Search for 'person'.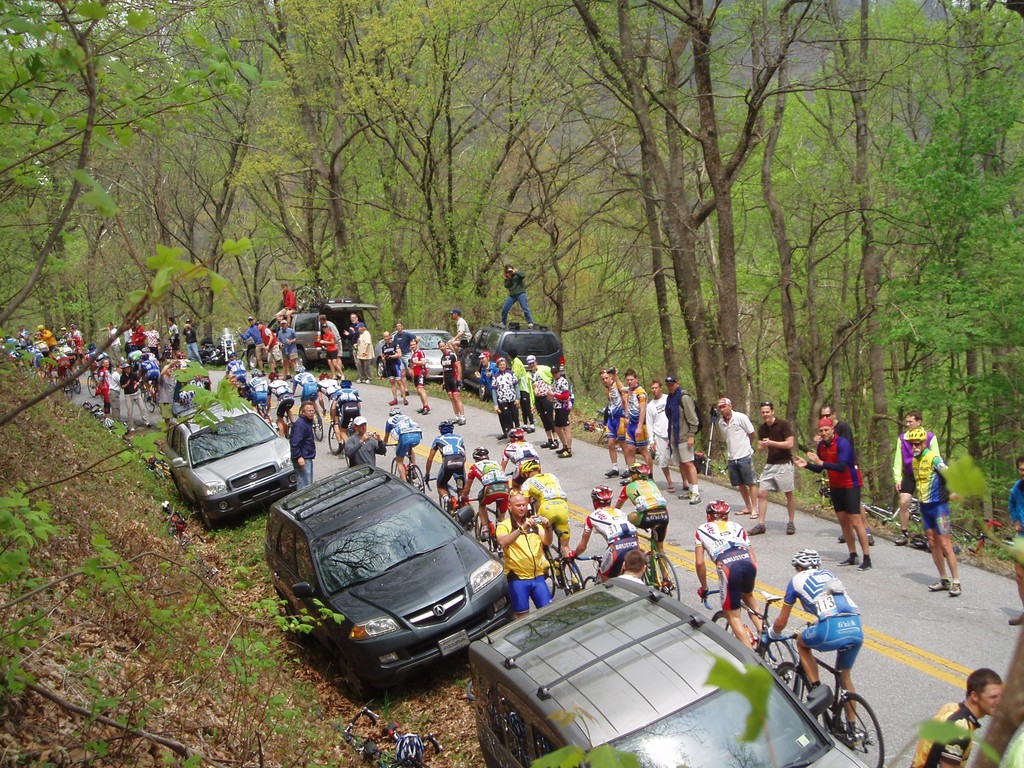
Found at [x1=400, y1=324, x2=411, y2=351].
